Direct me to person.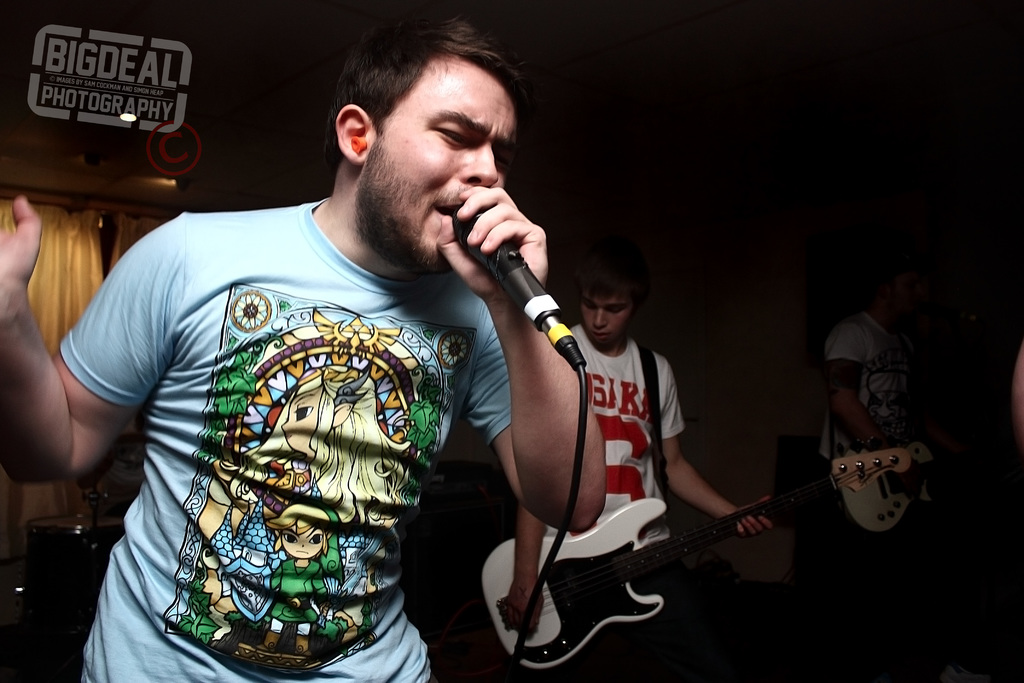
Direction: <region>824, 265, 918, 466</region>.
